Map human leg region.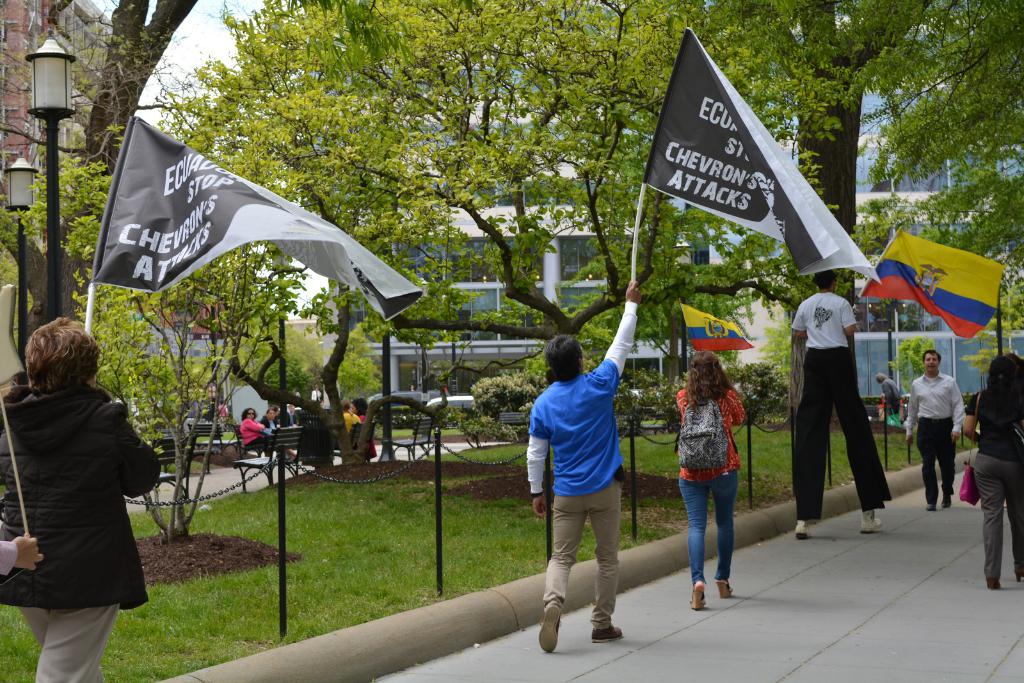
Mapped to {"left": 719, "top": 478, "right": 732, "bottom": 597}.
